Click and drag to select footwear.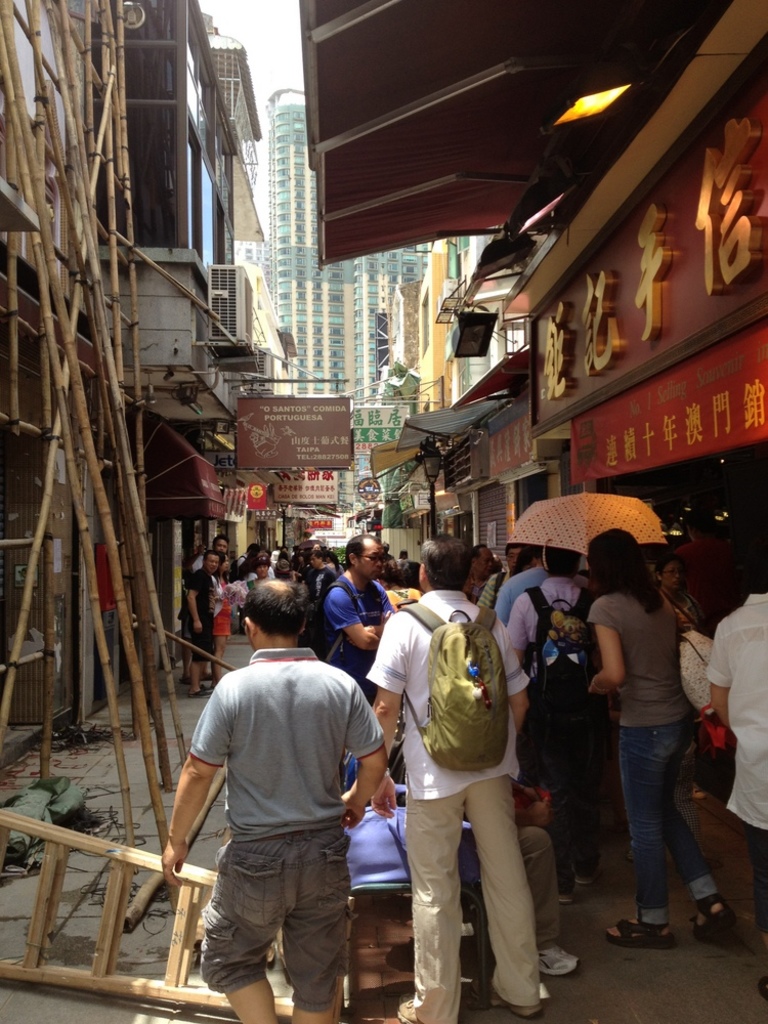
Selection: l=594, t=902, r=665, b=945.
